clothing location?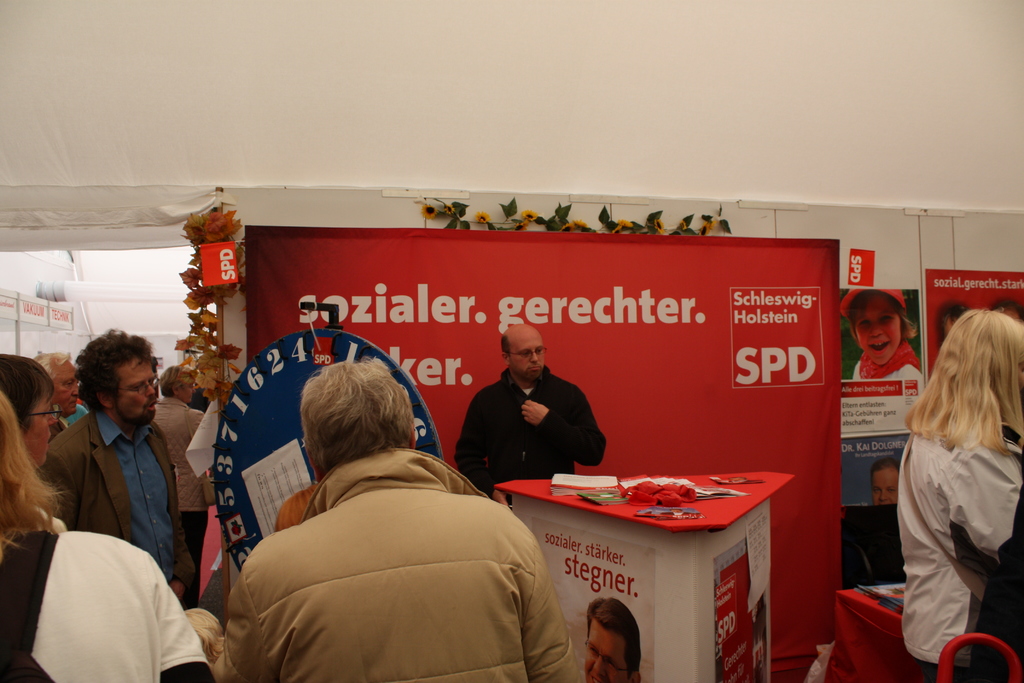
[left=904, top=407, right=1014, bottom=673]
